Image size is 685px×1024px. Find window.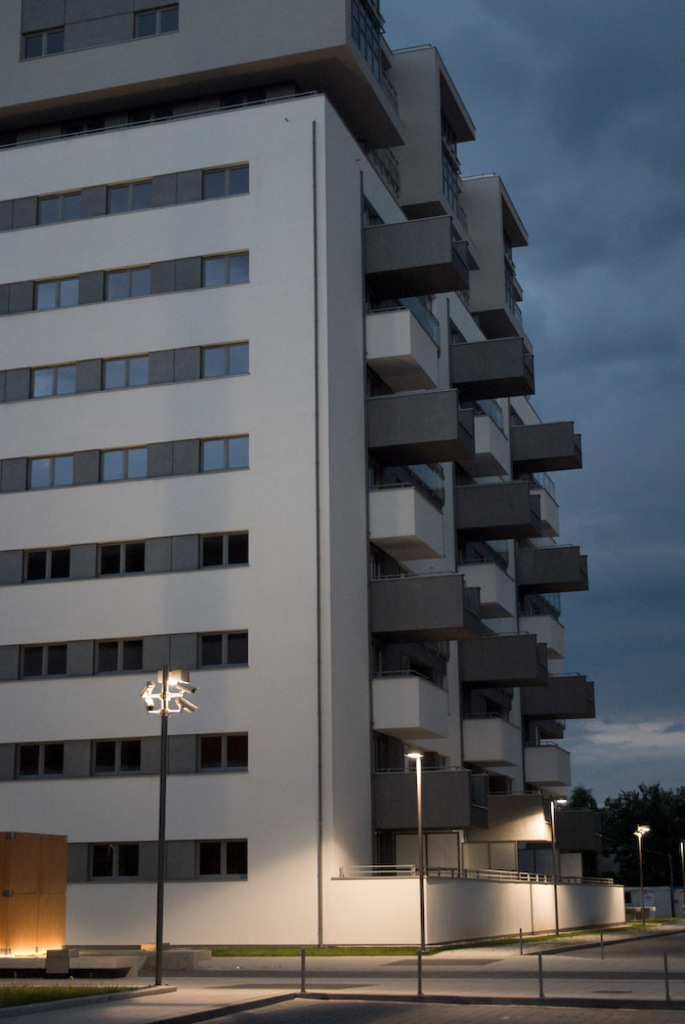
<region>0, 252, 253, 317</region>.
